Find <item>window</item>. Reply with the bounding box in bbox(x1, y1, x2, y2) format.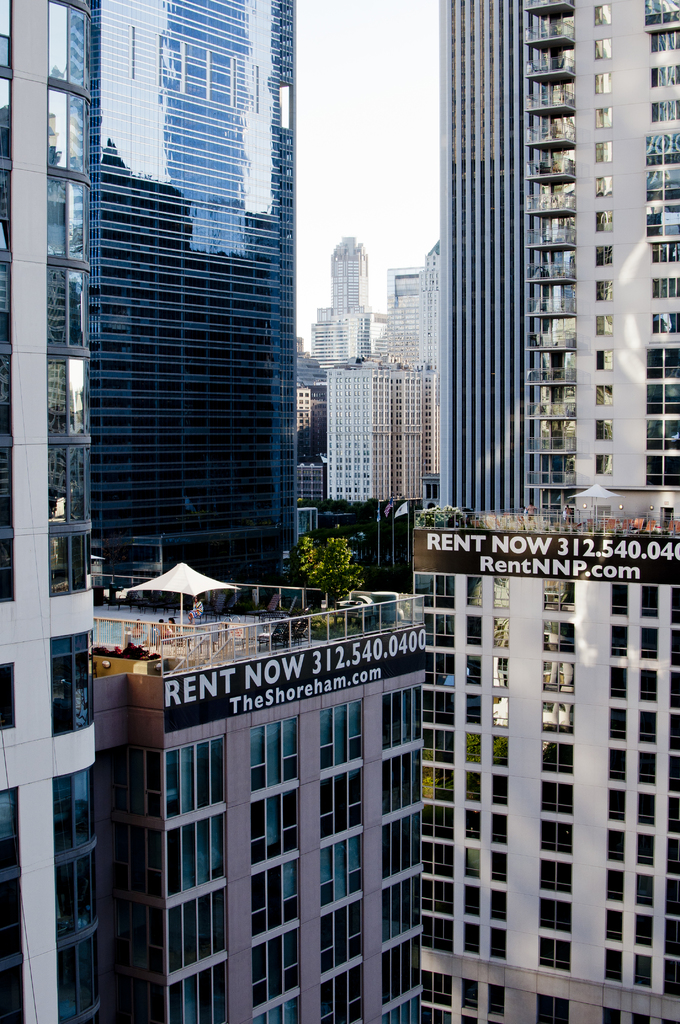
bbox(604, 948, 620, 979).
